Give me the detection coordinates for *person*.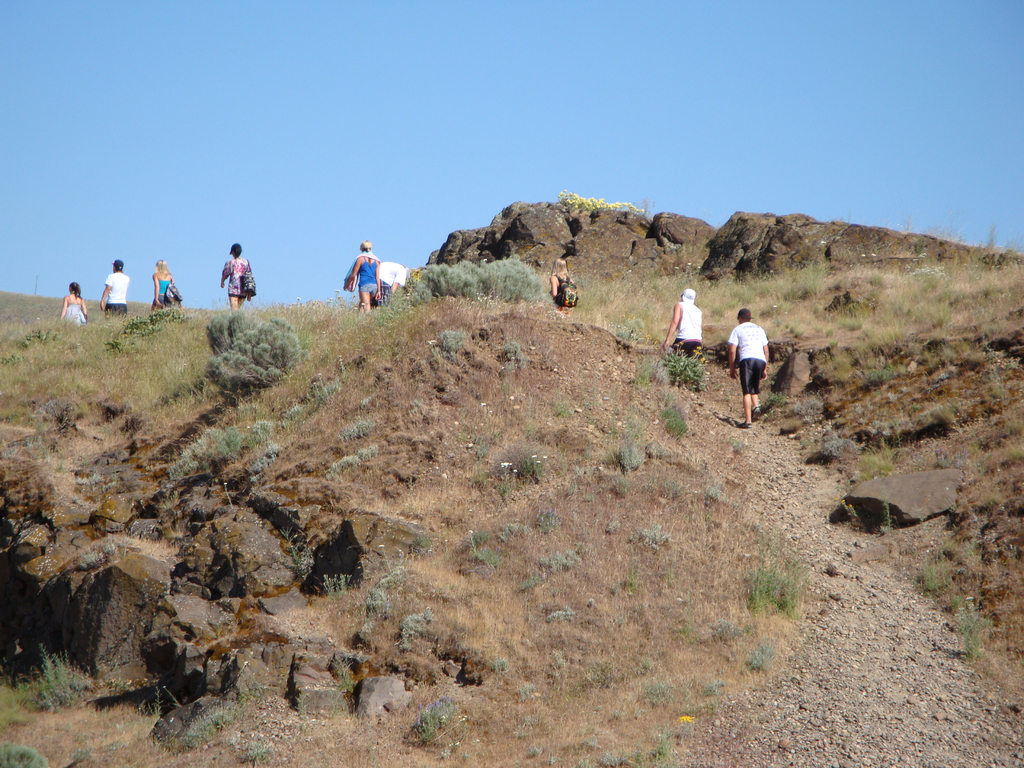
(99,259,136,322).
